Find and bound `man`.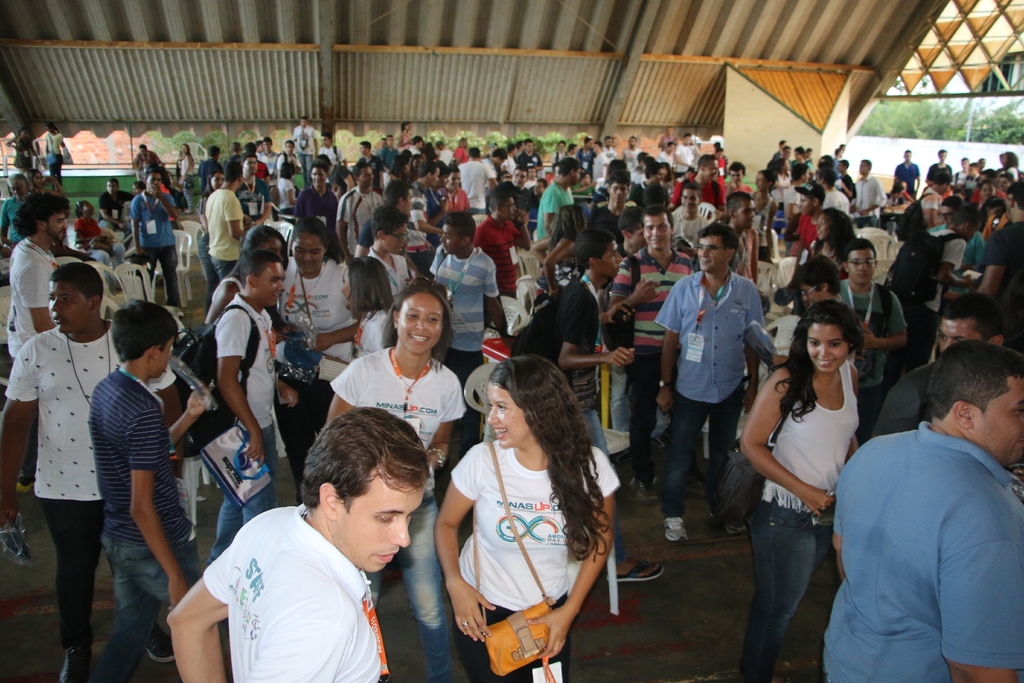
Bound: l=439, t=165, r=472, b=215.
